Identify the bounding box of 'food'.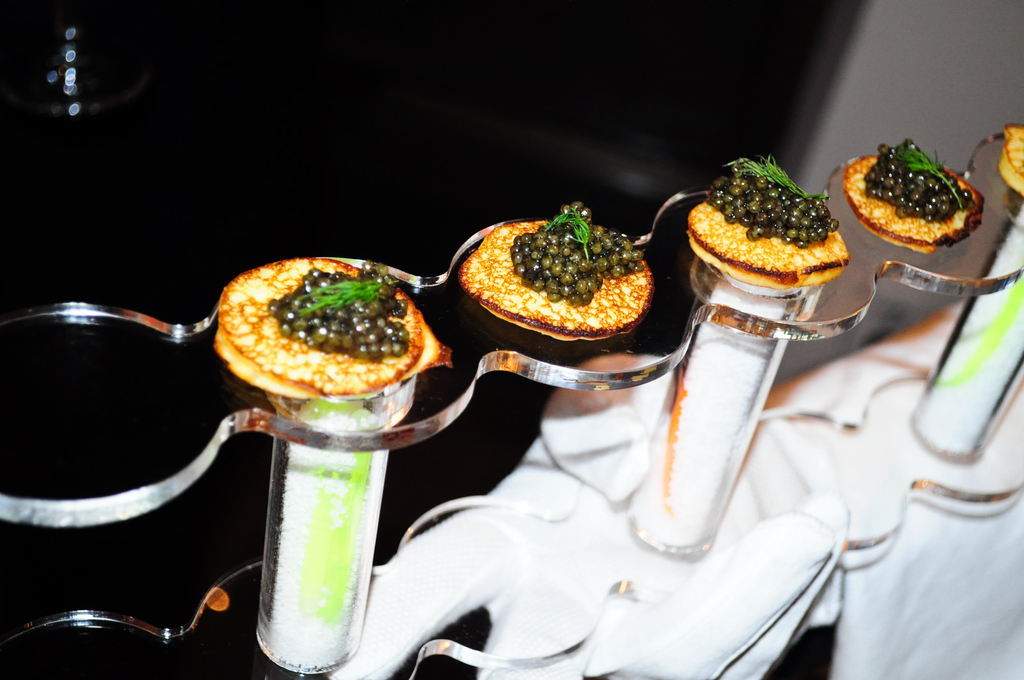
(838, 140, 985, 254).
